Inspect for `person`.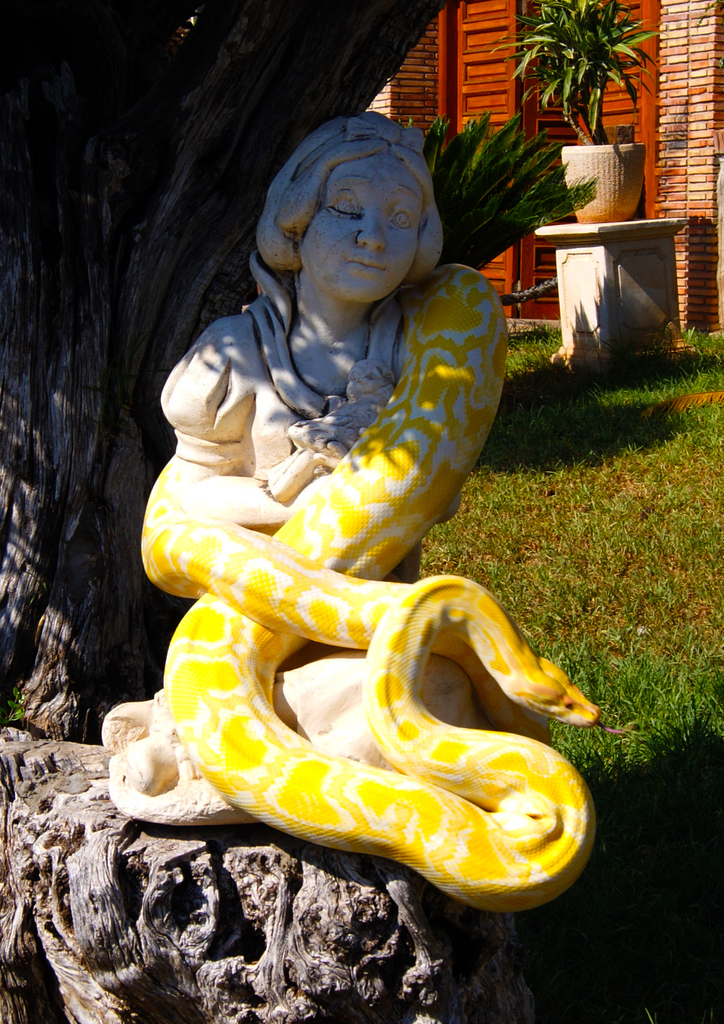
Inspection: 125, 167, 625, 869.
